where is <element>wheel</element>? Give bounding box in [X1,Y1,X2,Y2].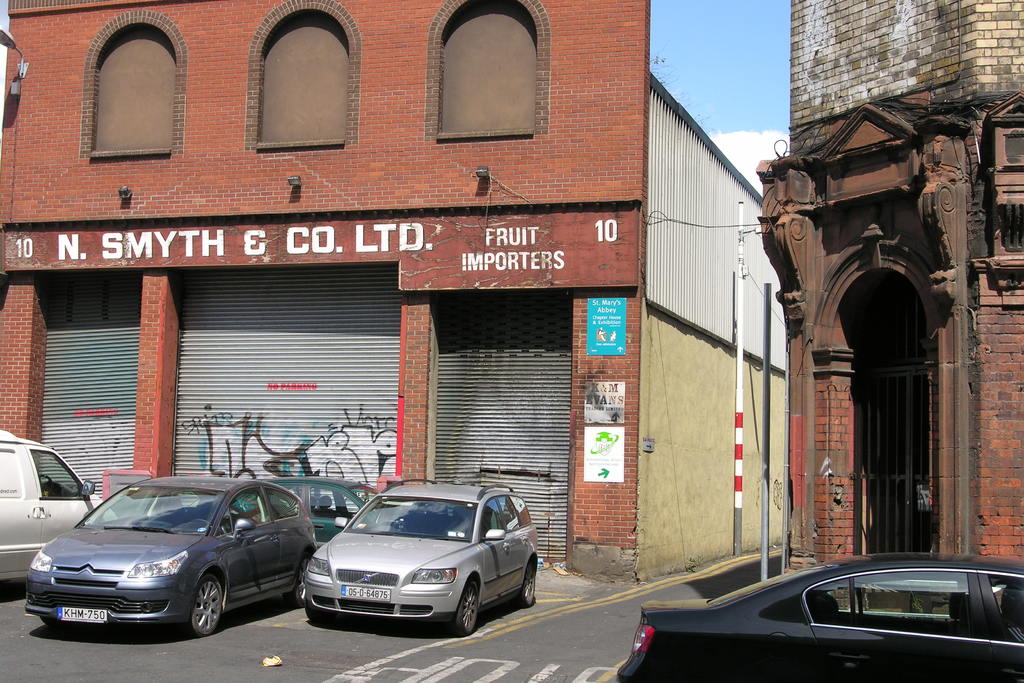
[42,474,58,502].
